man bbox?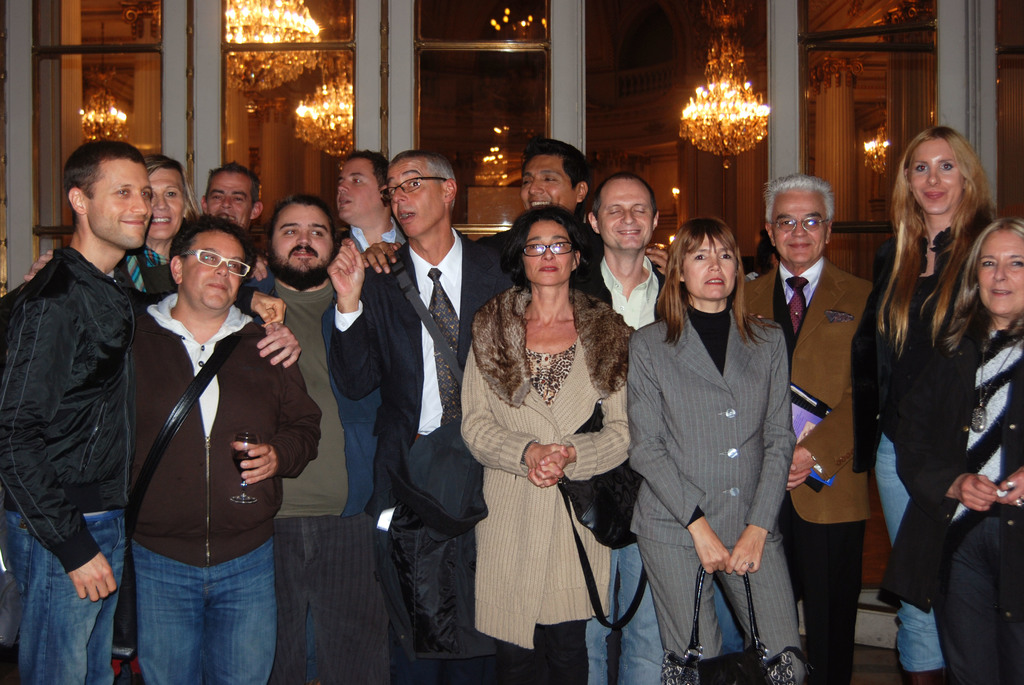
crop(241, 197, 399, 684)
